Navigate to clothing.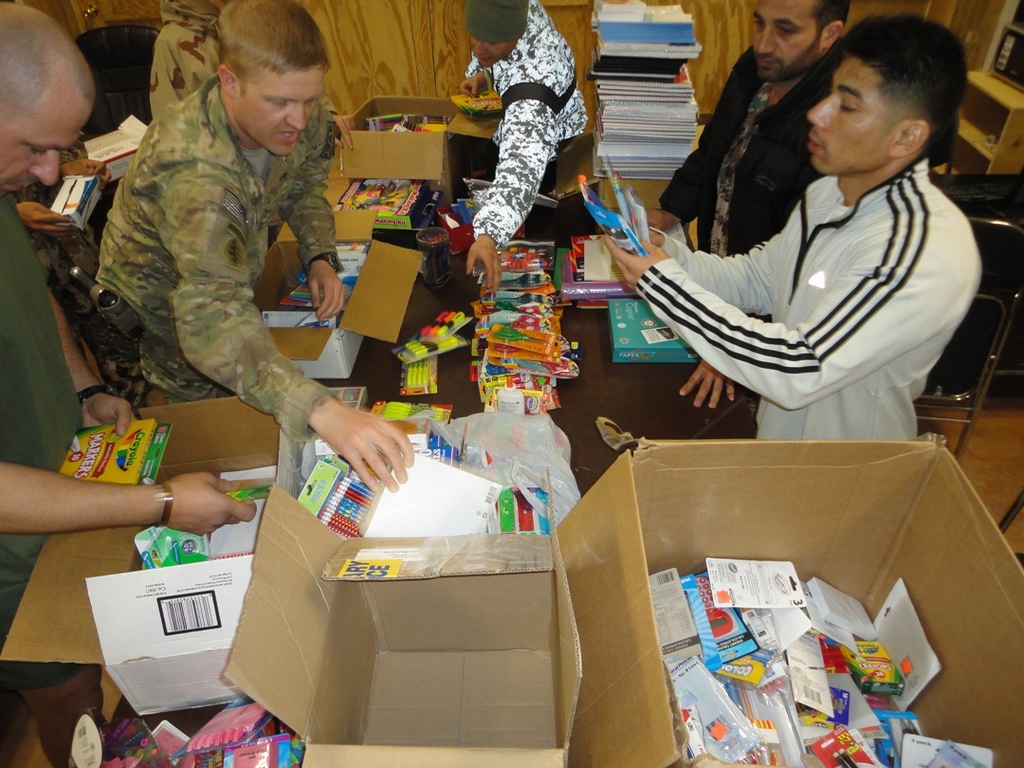
Navigation target: [0, 194, 91, 631].
